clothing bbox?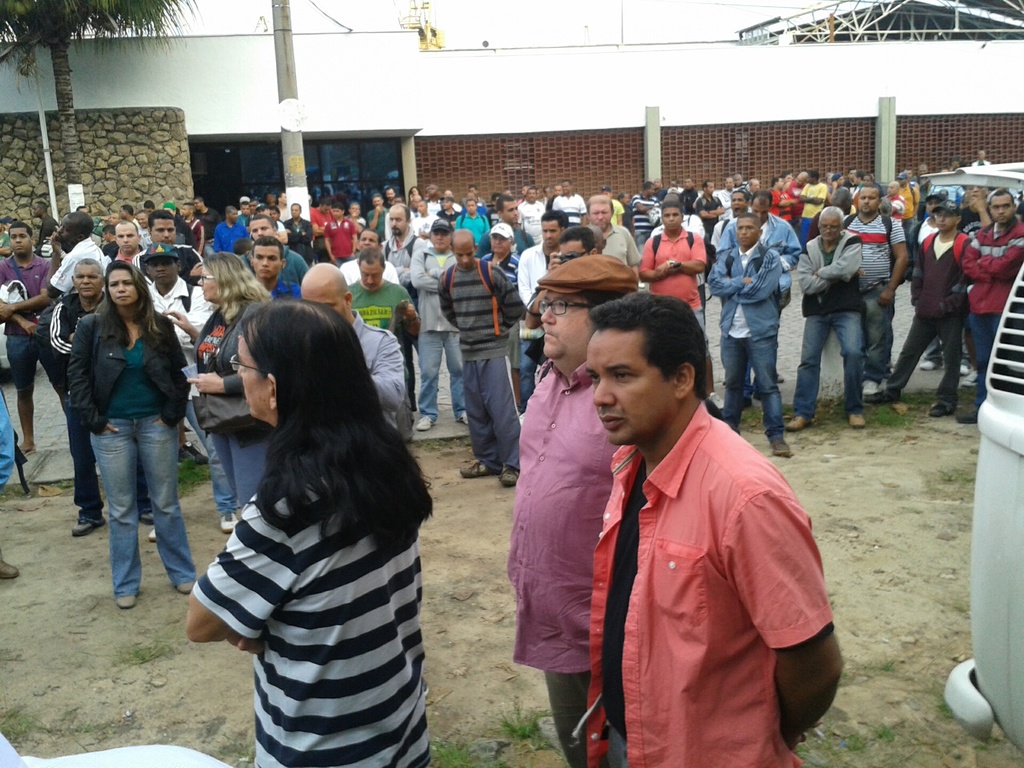
rect(177, 372, 431, 748)
